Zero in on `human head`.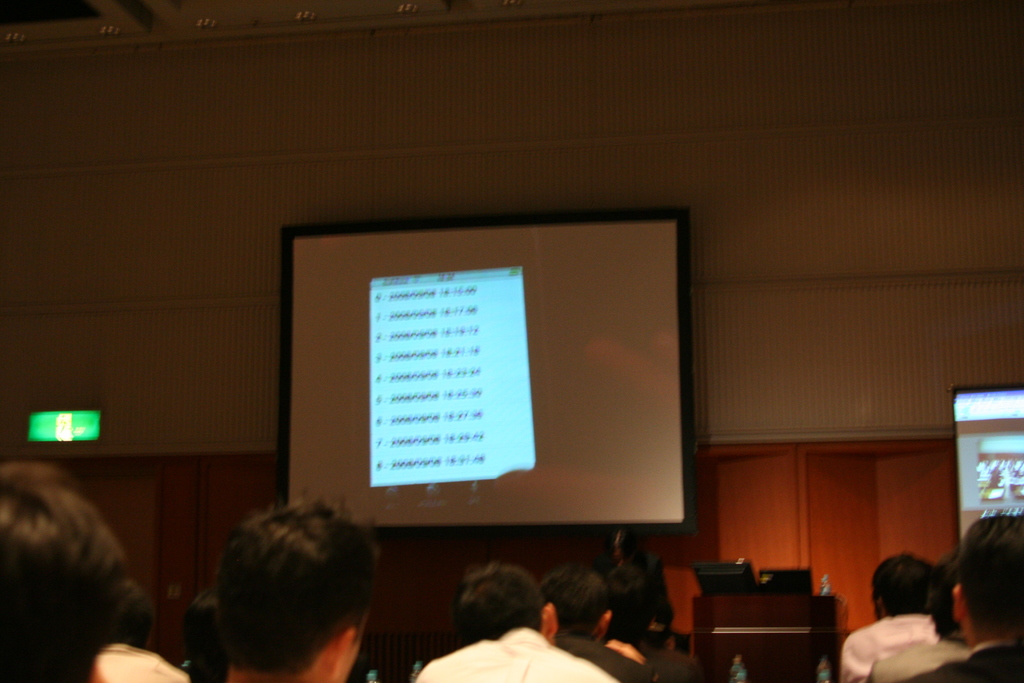
Zeroed in: {"left": 867, "top": 555, "right": 934, "bottom": 620}.
